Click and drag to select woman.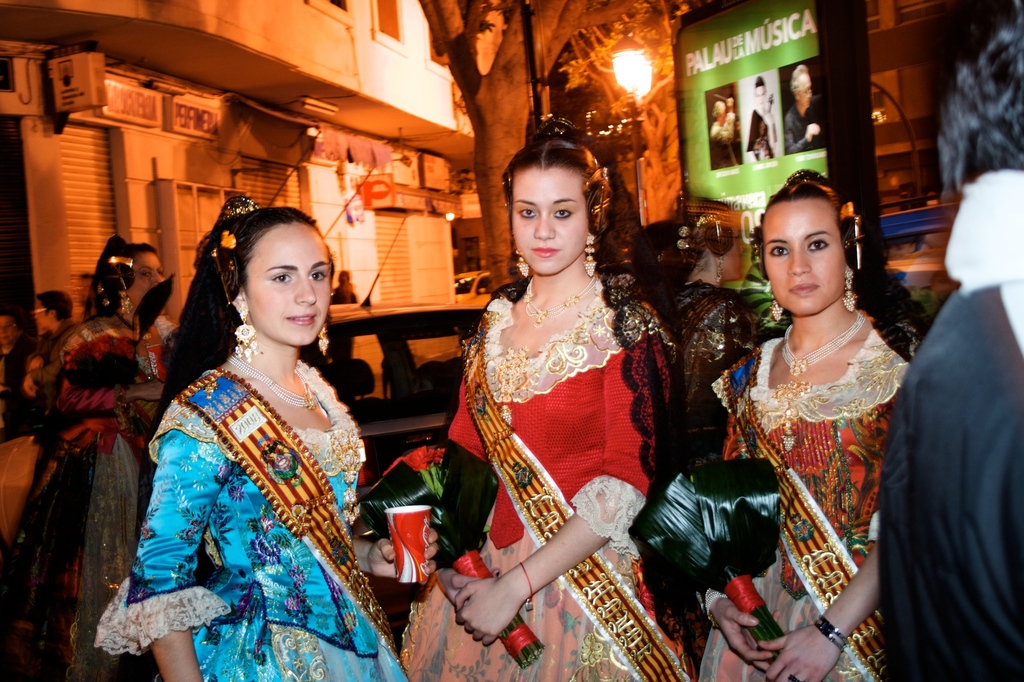
Selection: [left=88, top=206, right=442, bottom=681].
